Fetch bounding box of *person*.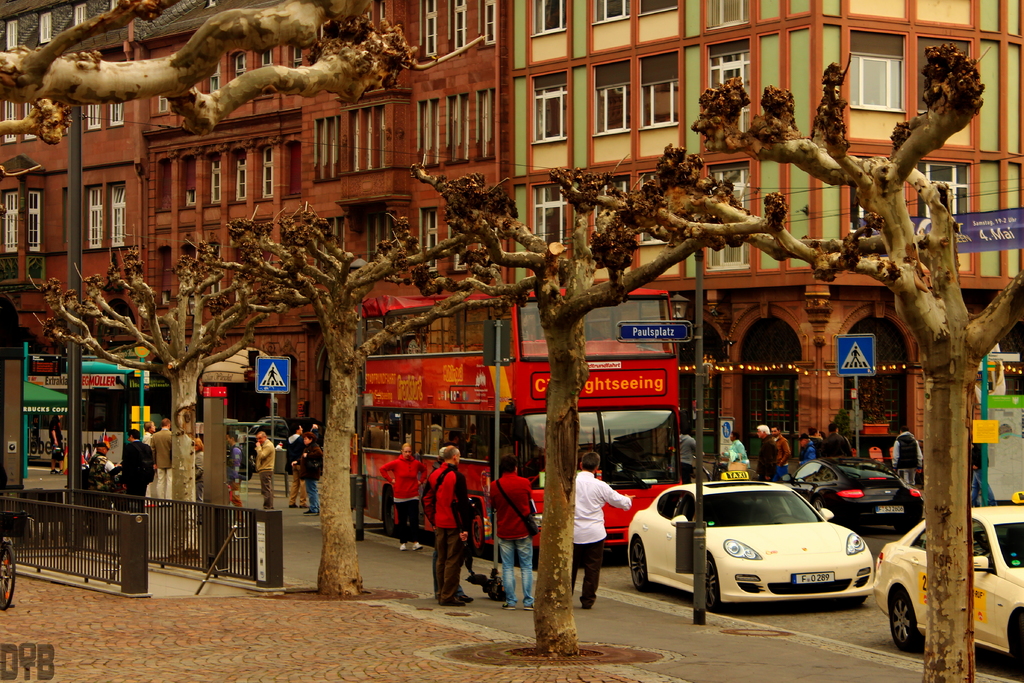
Bbox: (48,418,63,474).
